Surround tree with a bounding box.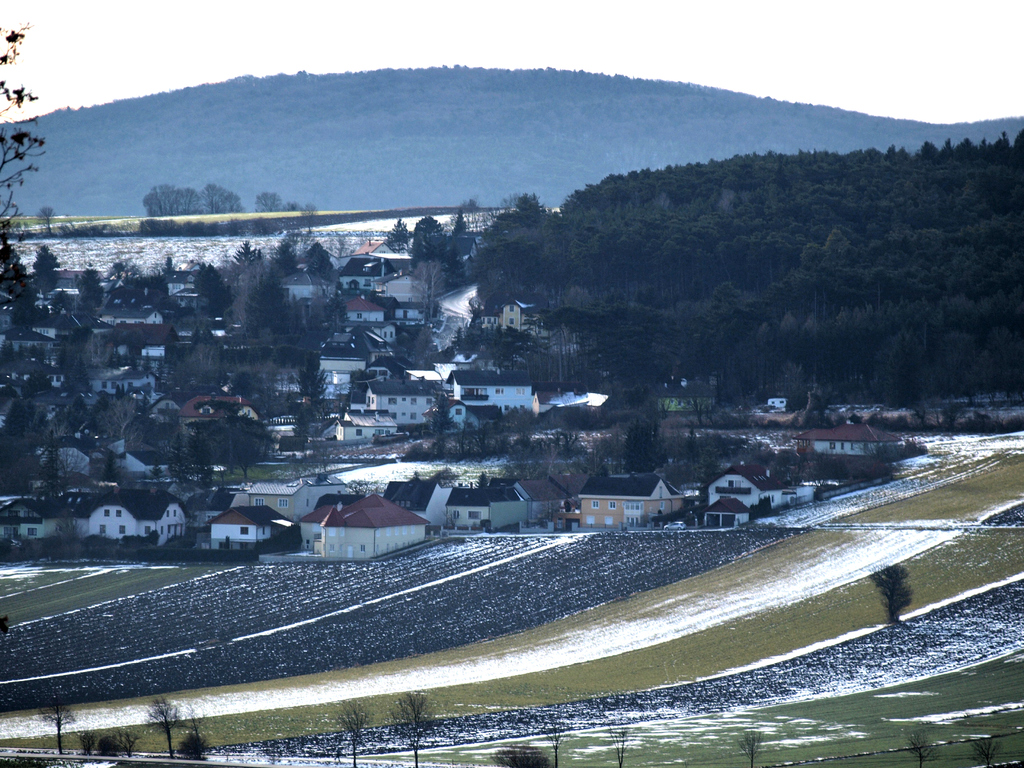
[24, 248, 58, 291].
